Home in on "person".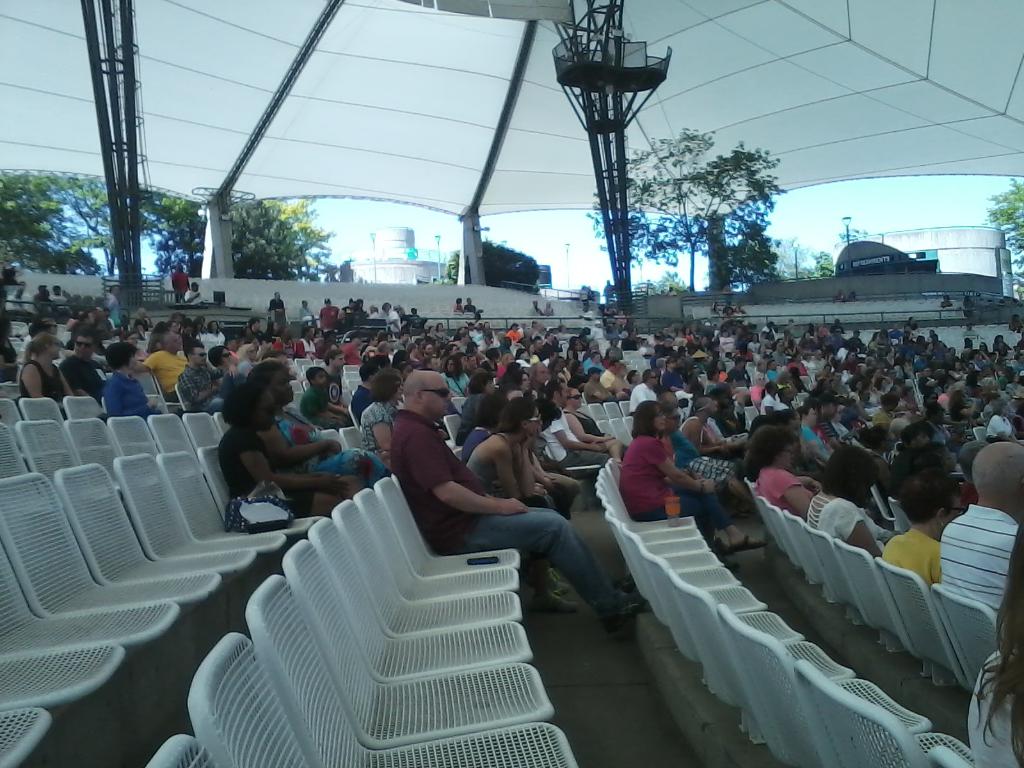
Homed in at bbox=(396, 349, 413, 367).
